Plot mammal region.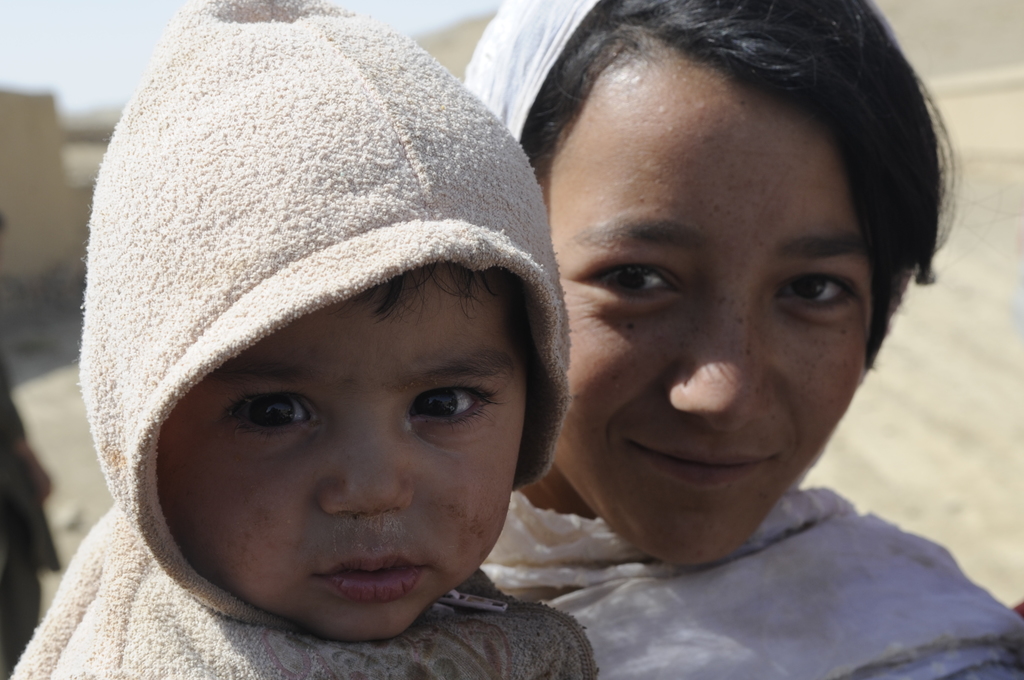
Plotted at 461 0 1023 679.
